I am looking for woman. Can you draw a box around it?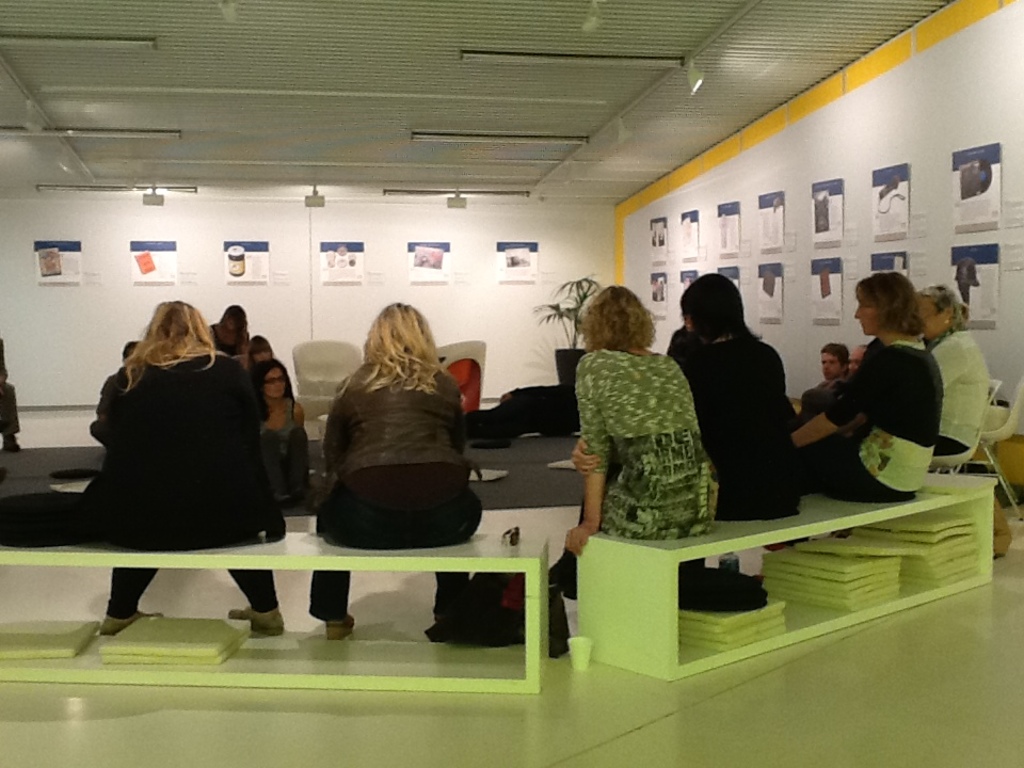
Sure, the bounding box is <box>668,269,806,559</box>.
